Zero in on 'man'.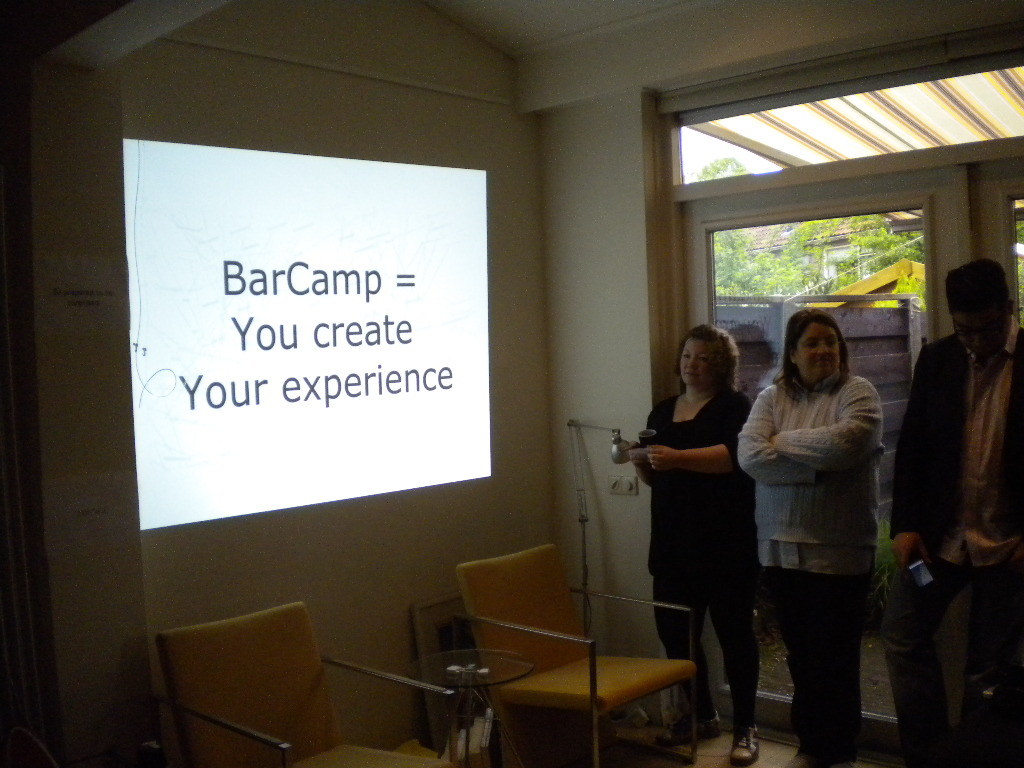
Zeroed in: 888,254,1021,729.
